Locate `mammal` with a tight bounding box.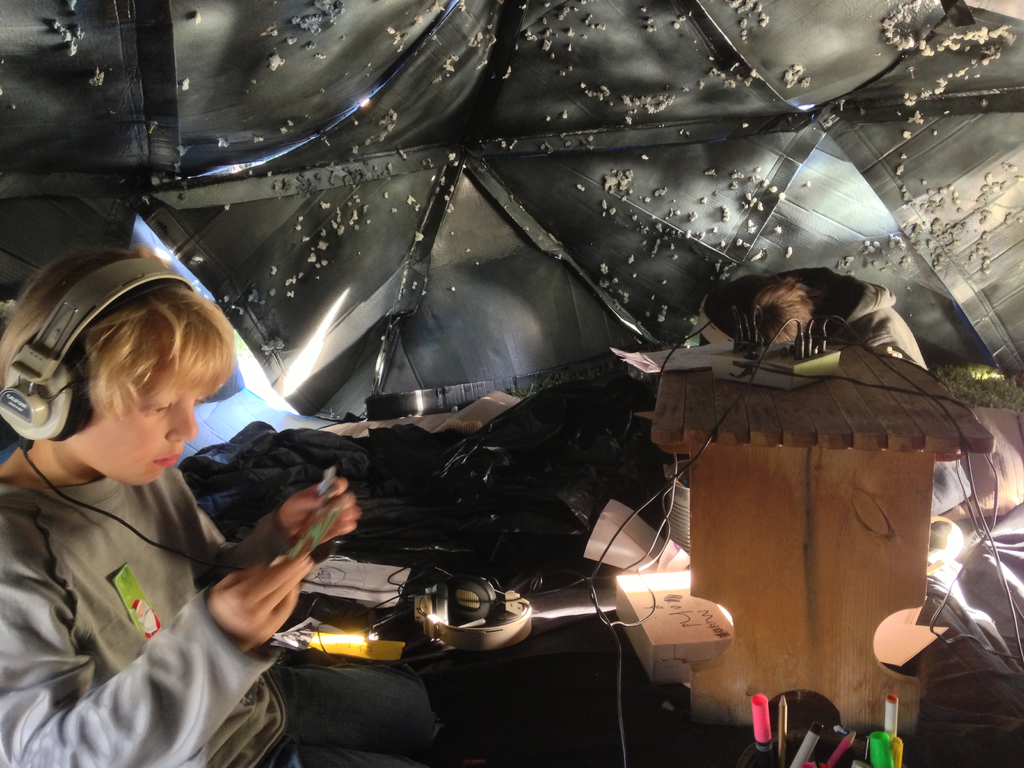
select_region(698, 262, 928, 379).
